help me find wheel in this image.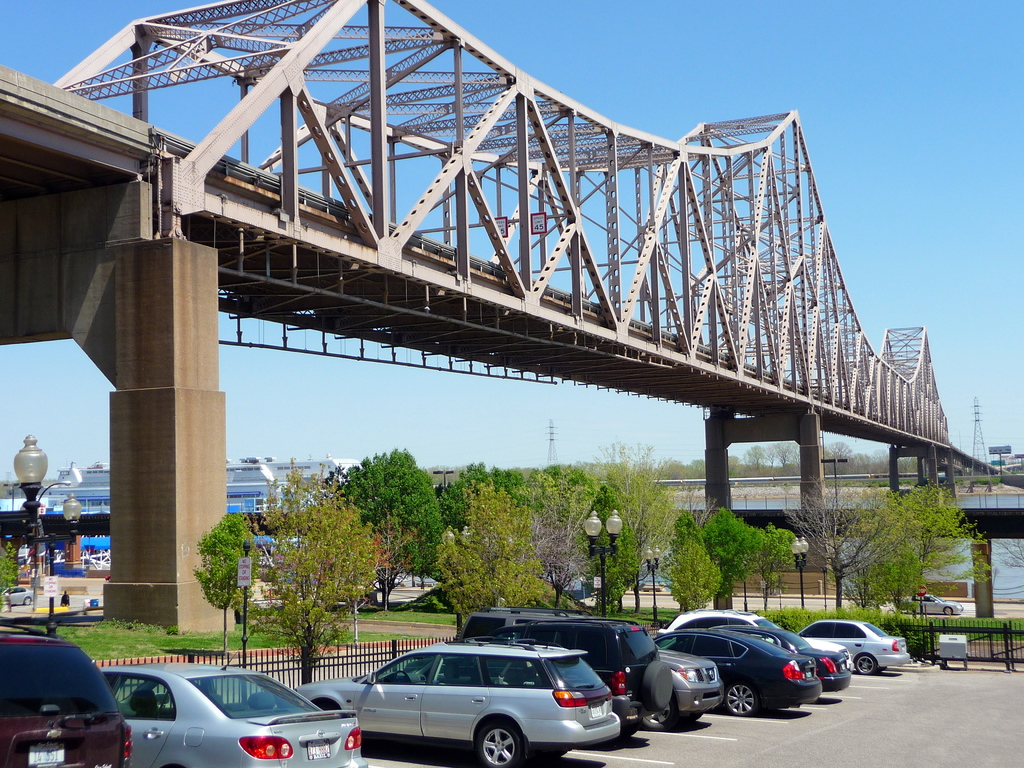
Found it: [474, 723, 528, 767].
